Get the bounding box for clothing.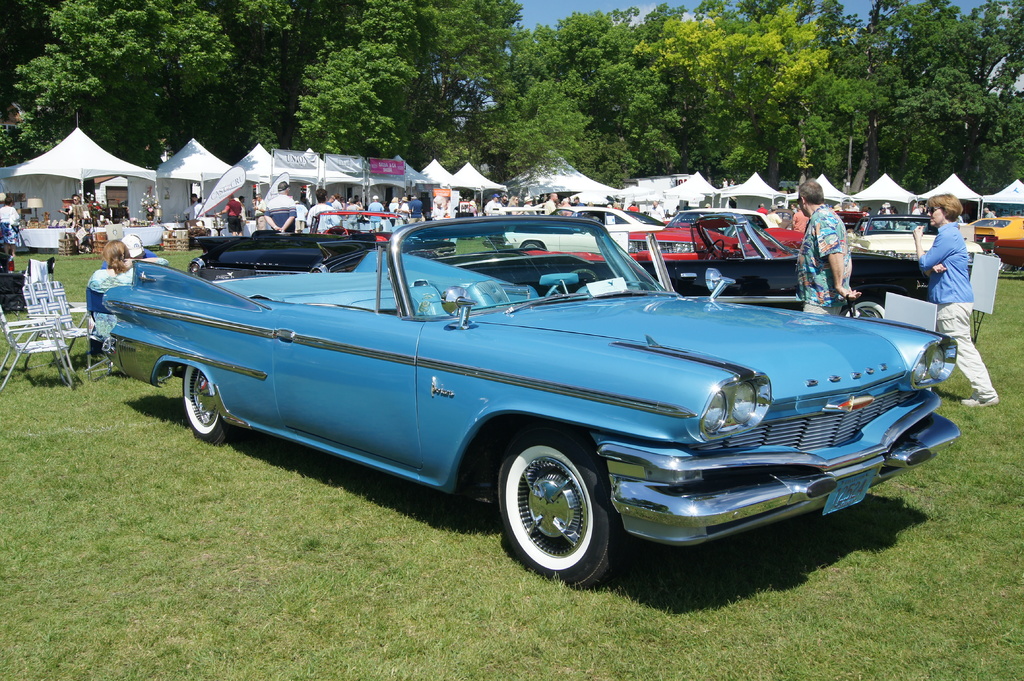
rect(511, 204, 520, 215).
